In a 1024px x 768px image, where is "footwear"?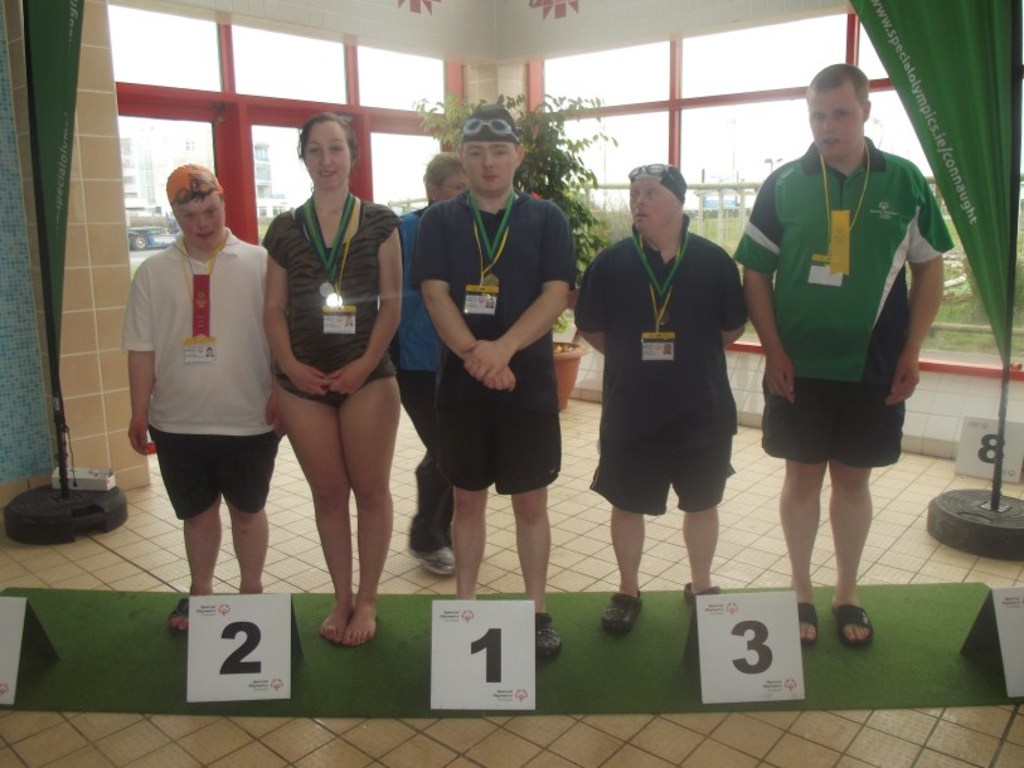
(408, 516, 456, 579).
